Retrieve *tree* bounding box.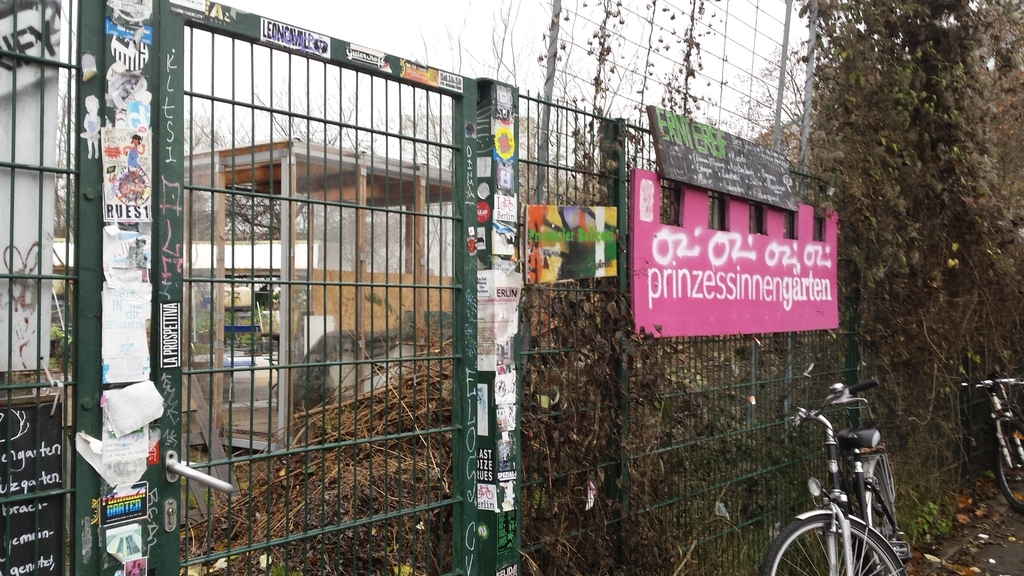
Bounding box: box=[796, 10, 1018, 436].
